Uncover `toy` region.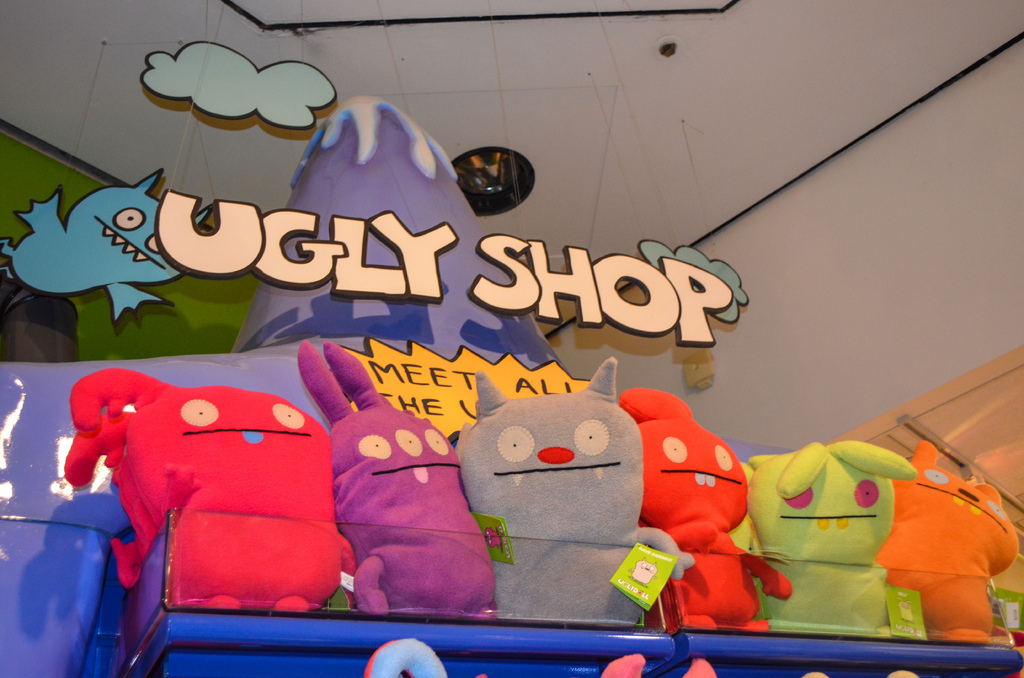
Uncovered: 287,341,490,624.
